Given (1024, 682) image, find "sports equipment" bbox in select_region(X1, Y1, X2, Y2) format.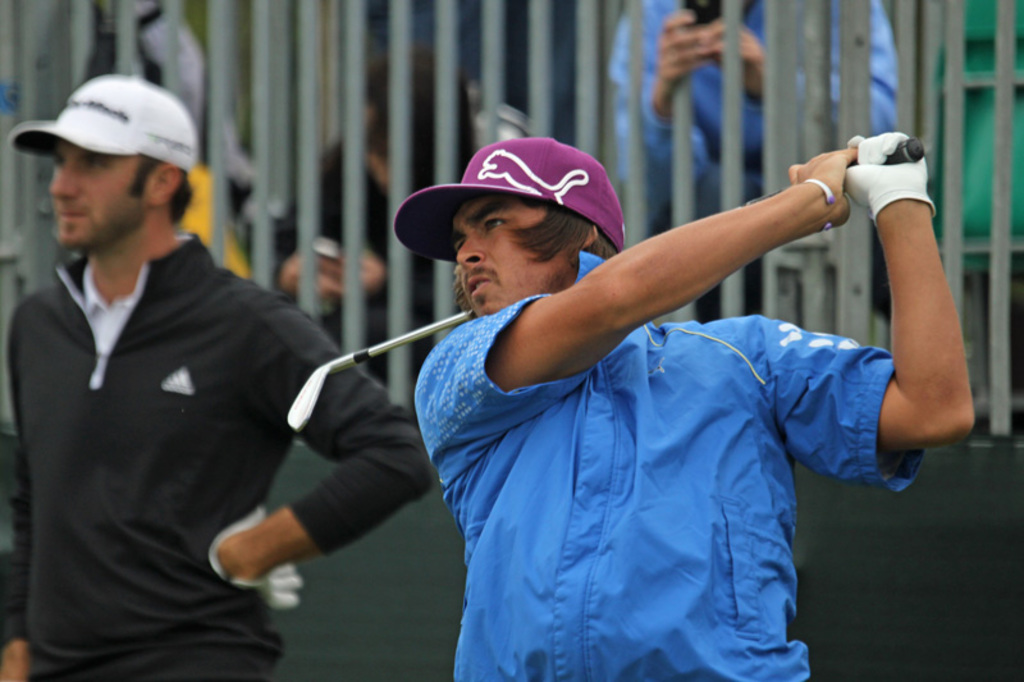
select_region(384, 128, 635, 250).
